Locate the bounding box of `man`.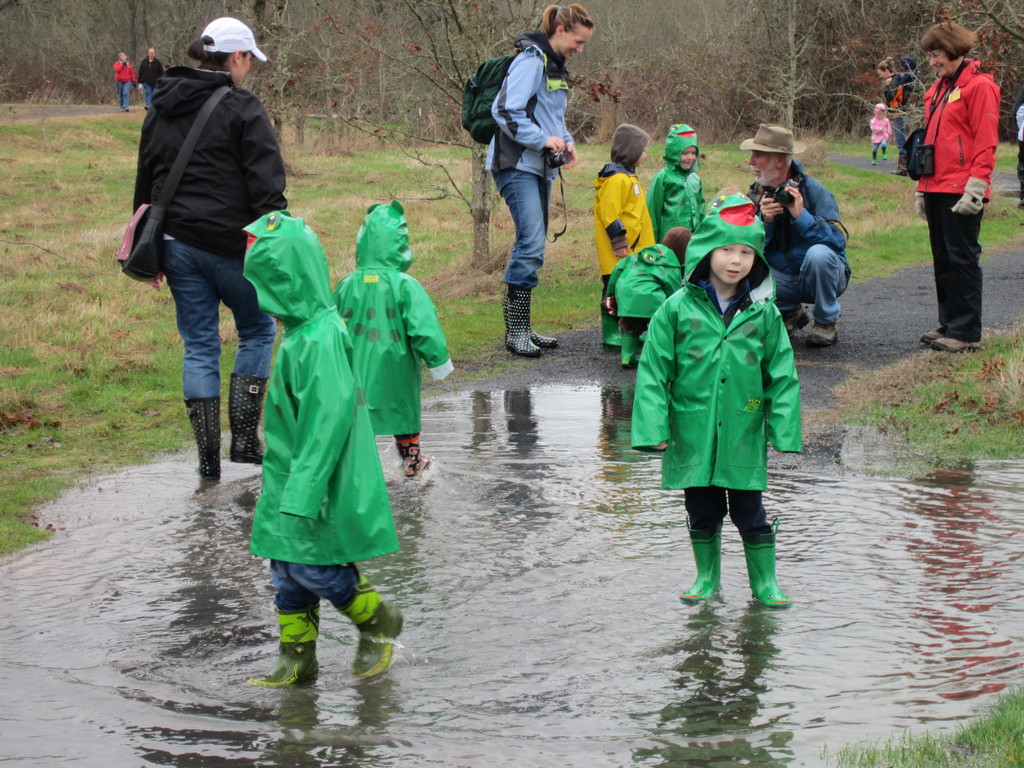
Bounding box: (x1=139, y1=44, x2=163, y2=113).
